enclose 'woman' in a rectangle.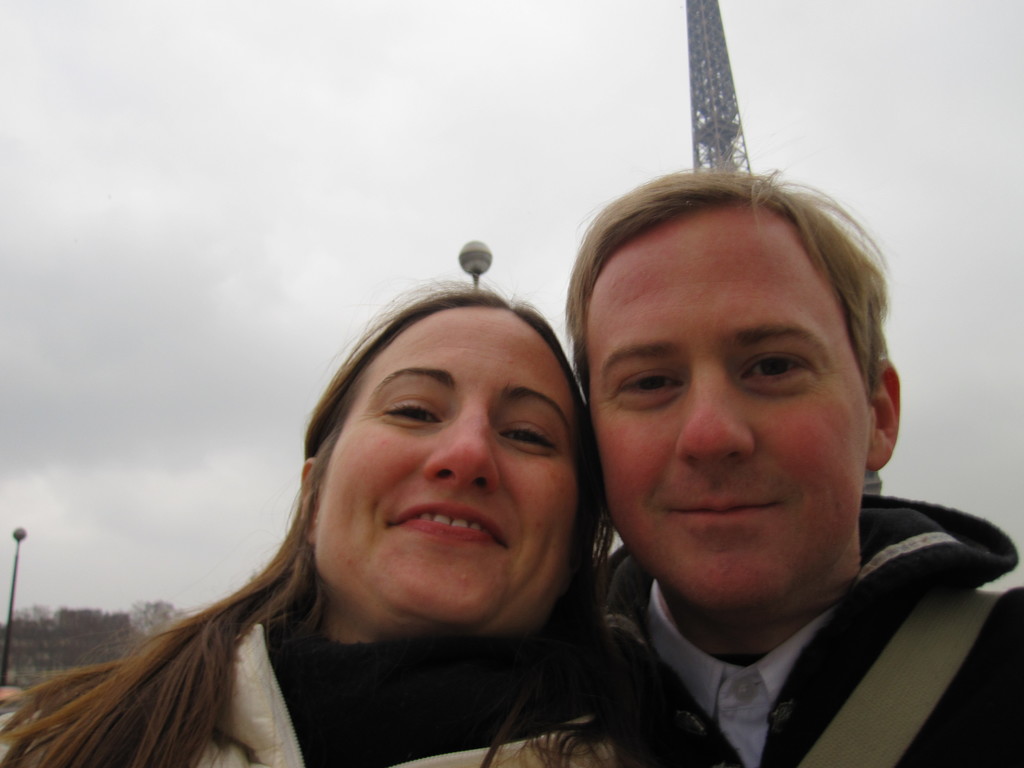
<bbox>68, 300, 654, 756</bbox>.
